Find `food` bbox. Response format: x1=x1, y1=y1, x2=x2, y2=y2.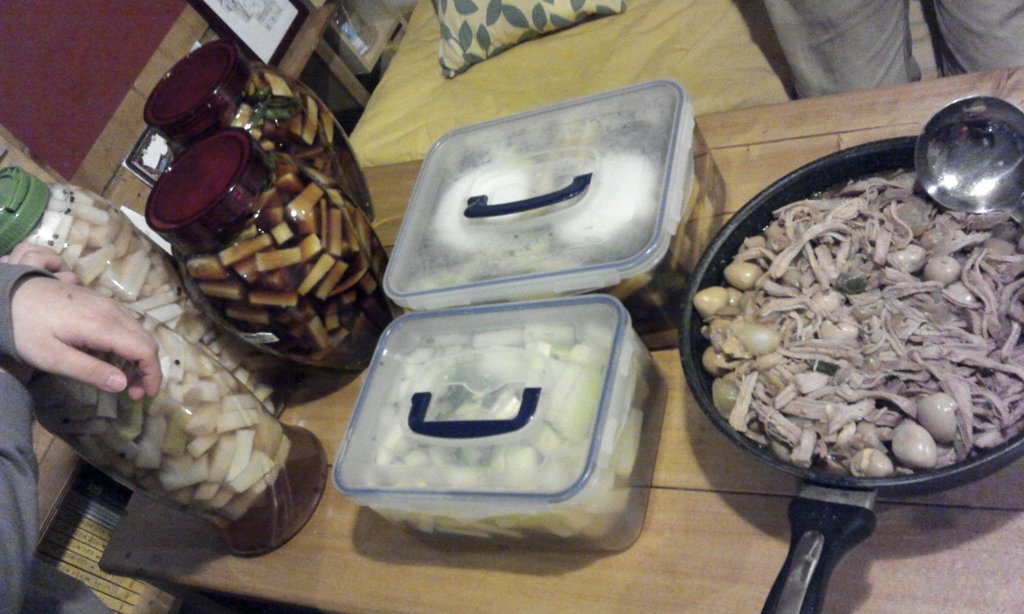
x1=234, y1=65, x2=368, y2=206.
